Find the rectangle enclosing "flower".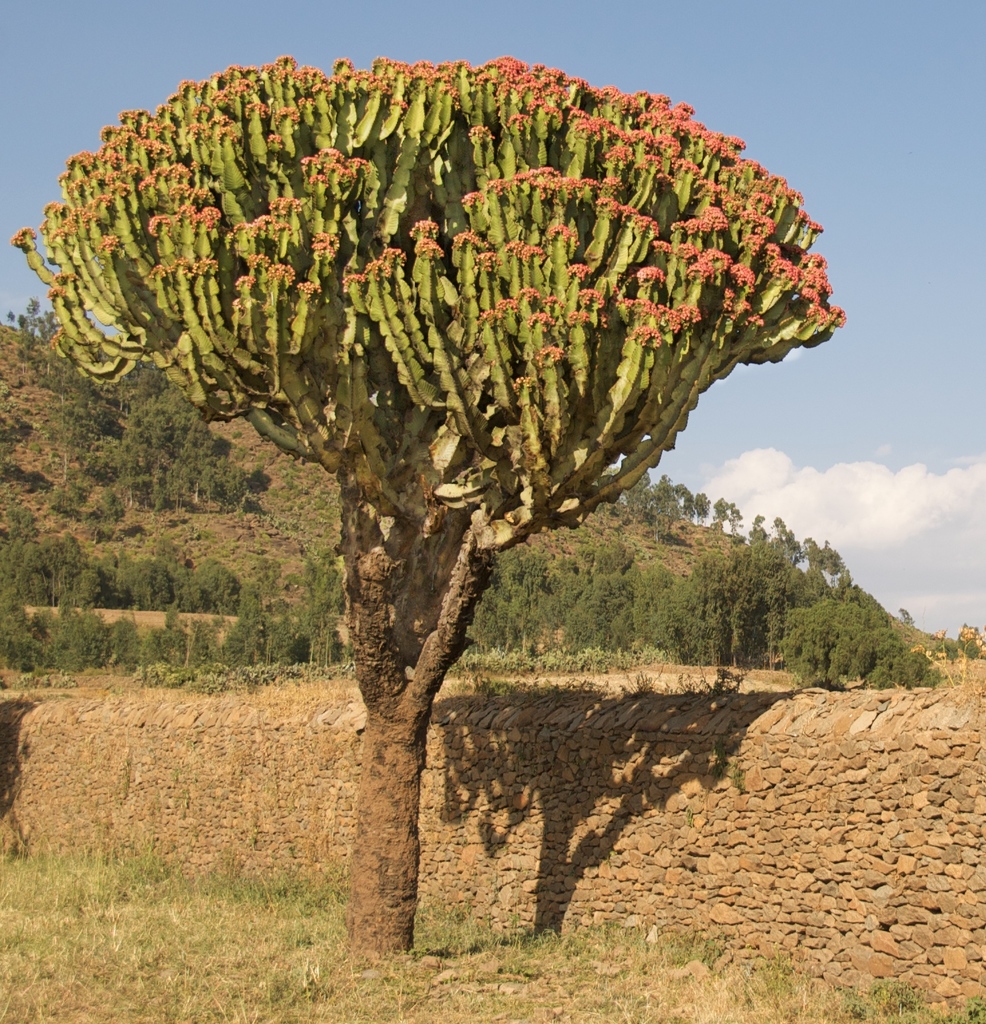
<bbox>721, 256, 758, 291</bbox>.
